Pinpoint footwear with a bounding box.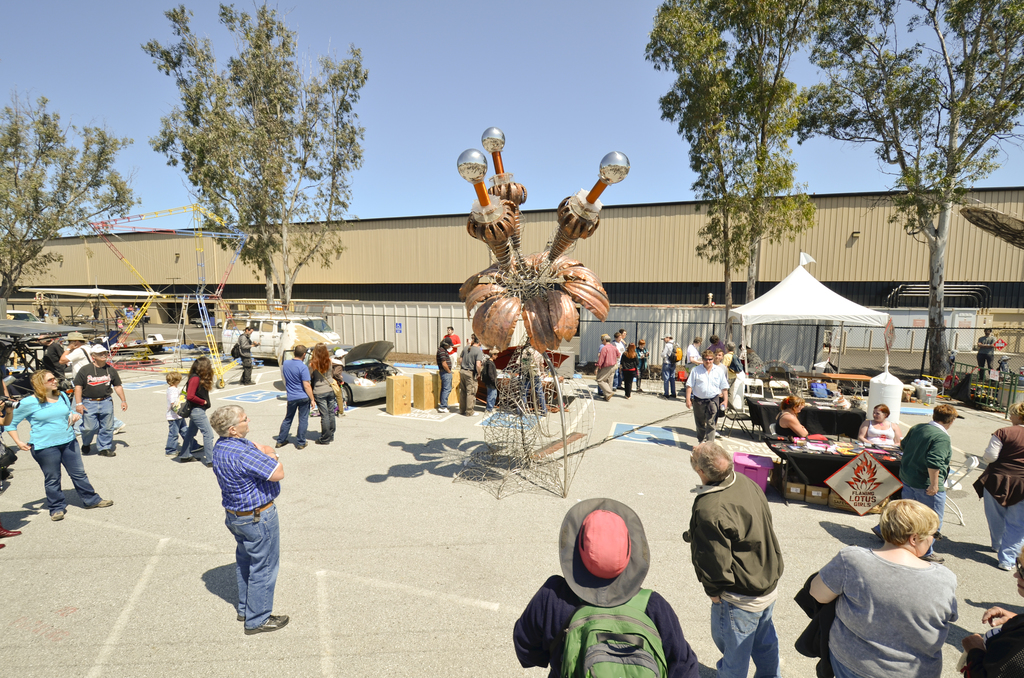
Rect(338, 412, 348, 421).
